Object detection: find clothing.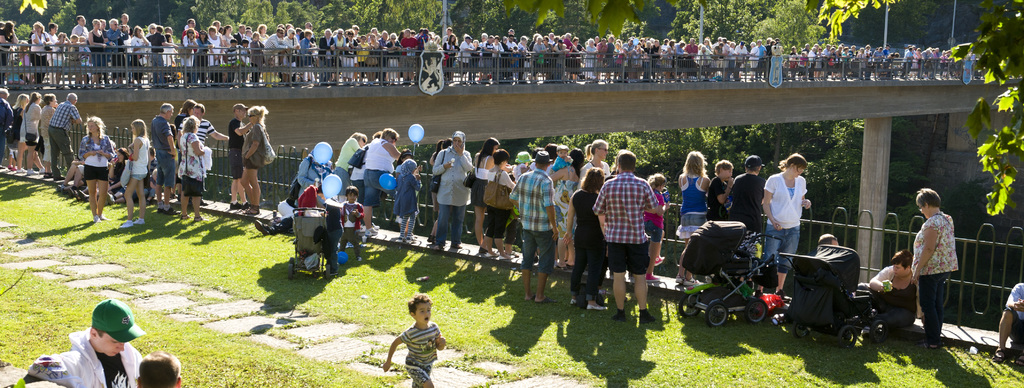
Rect(333, 133, 365, 198).
